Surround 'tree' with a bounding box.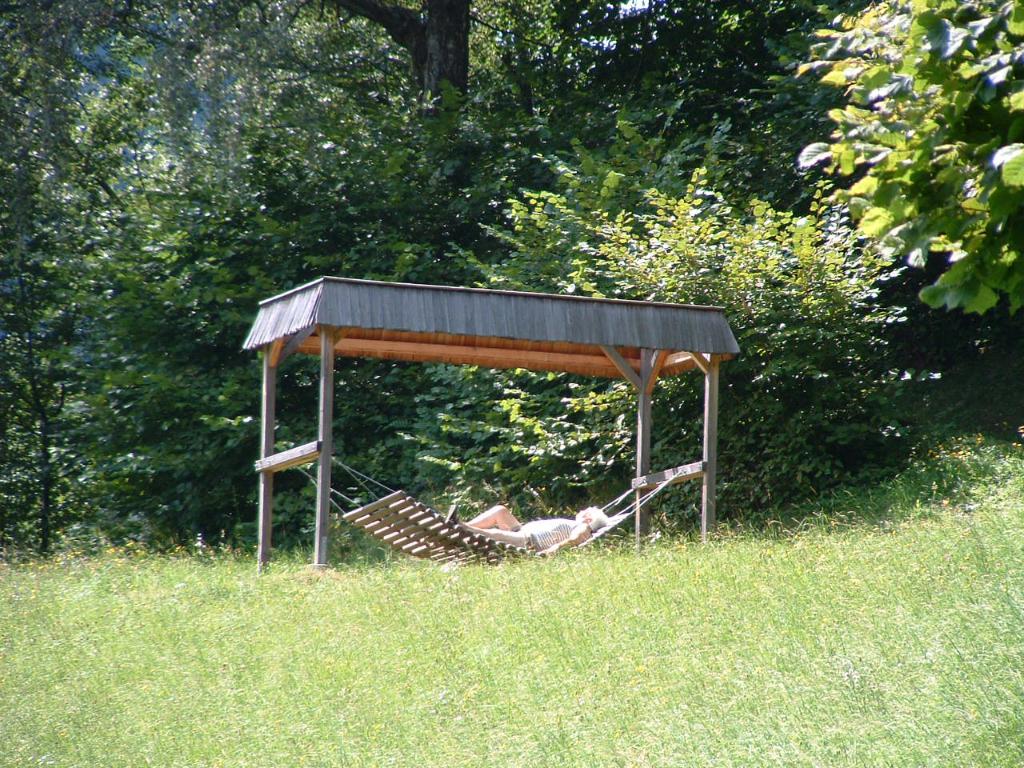
select_region(600, 0, 1023, 303).
